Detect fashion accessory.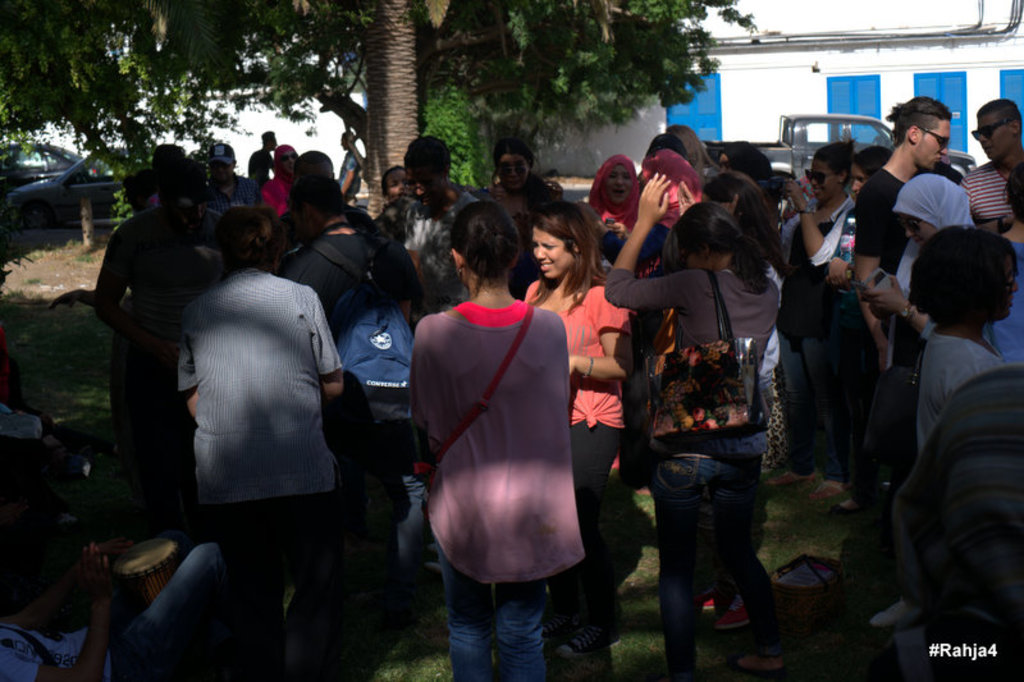
Detected at crop(909, 122, 951, 148).
